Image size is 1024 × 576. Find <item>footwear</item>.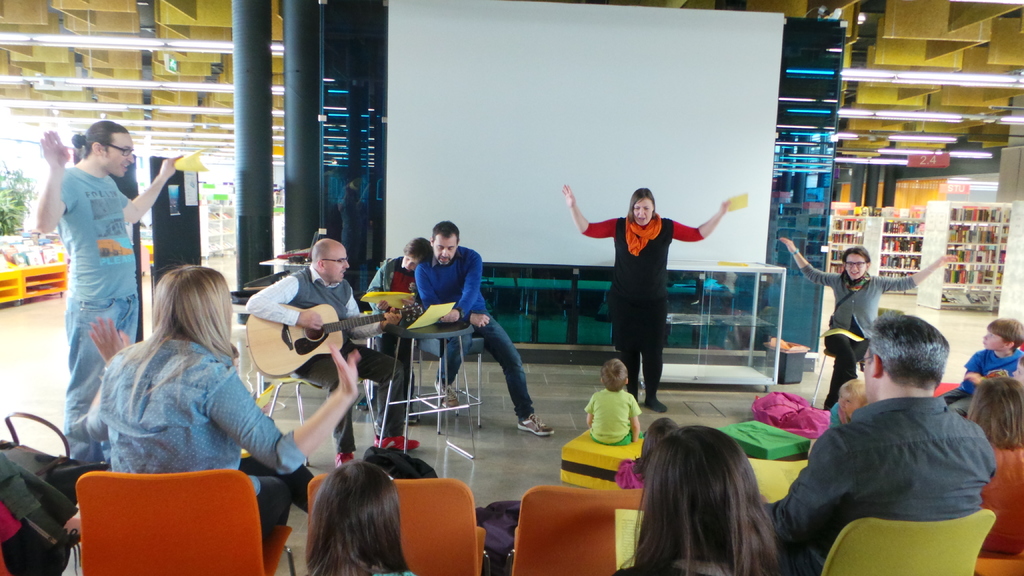
BBox(374, 436, 419, 452).
